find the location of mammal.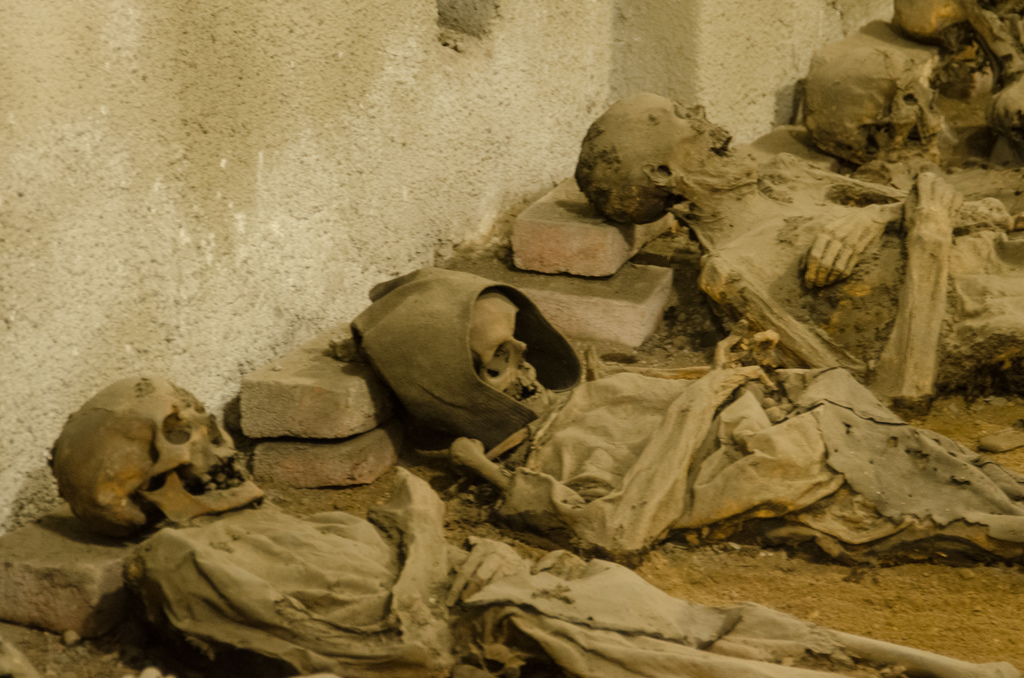
Location: l=572, t=90, r=1023, b=407.
